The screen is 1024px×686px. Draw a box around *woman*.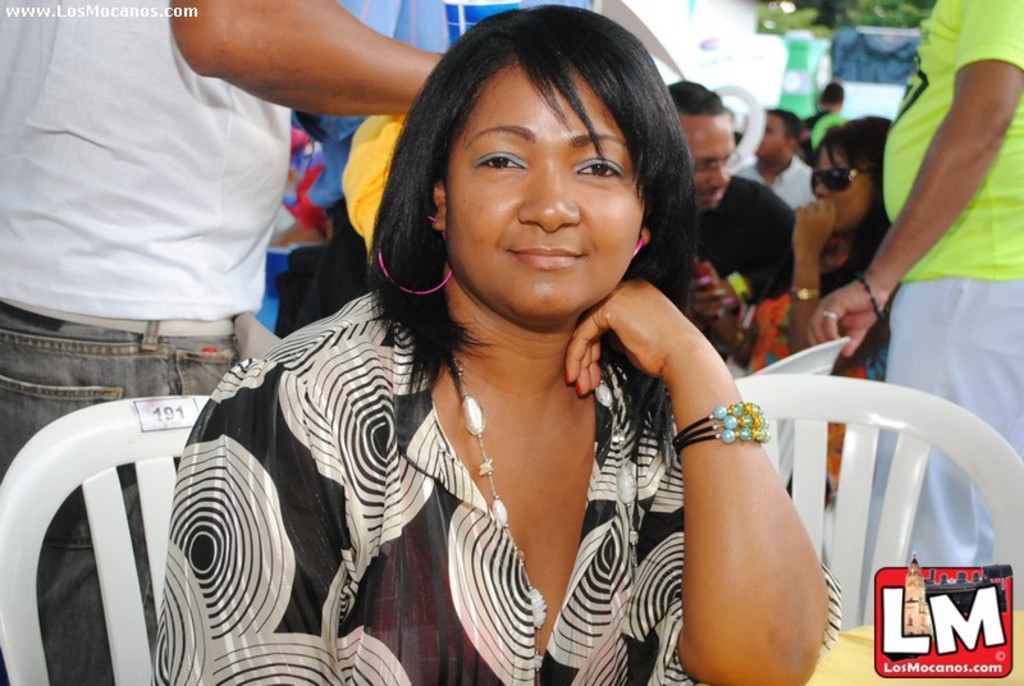
region(168, 0, 780, 685).
